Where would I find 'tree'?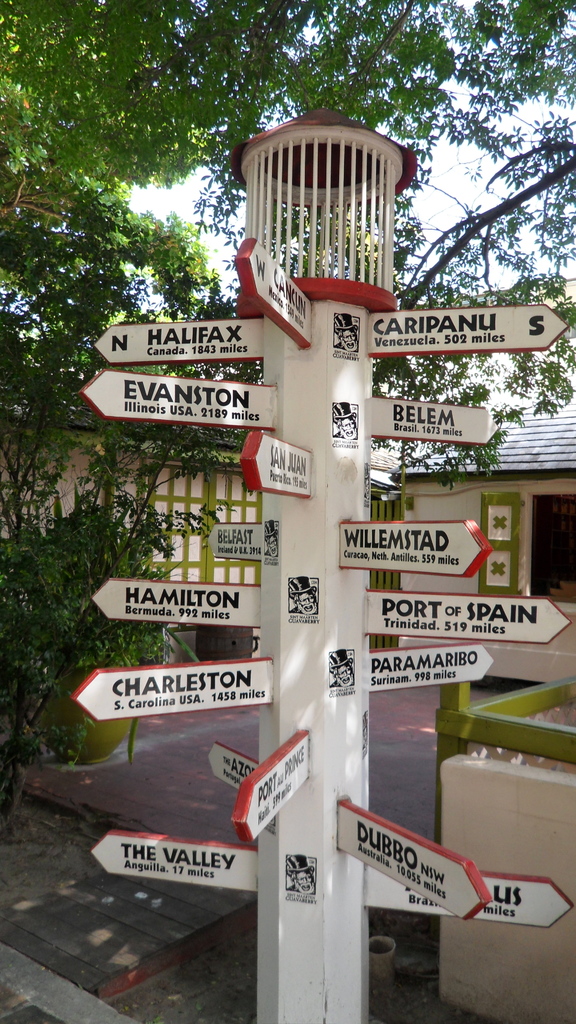
At [0,0,285,318].
